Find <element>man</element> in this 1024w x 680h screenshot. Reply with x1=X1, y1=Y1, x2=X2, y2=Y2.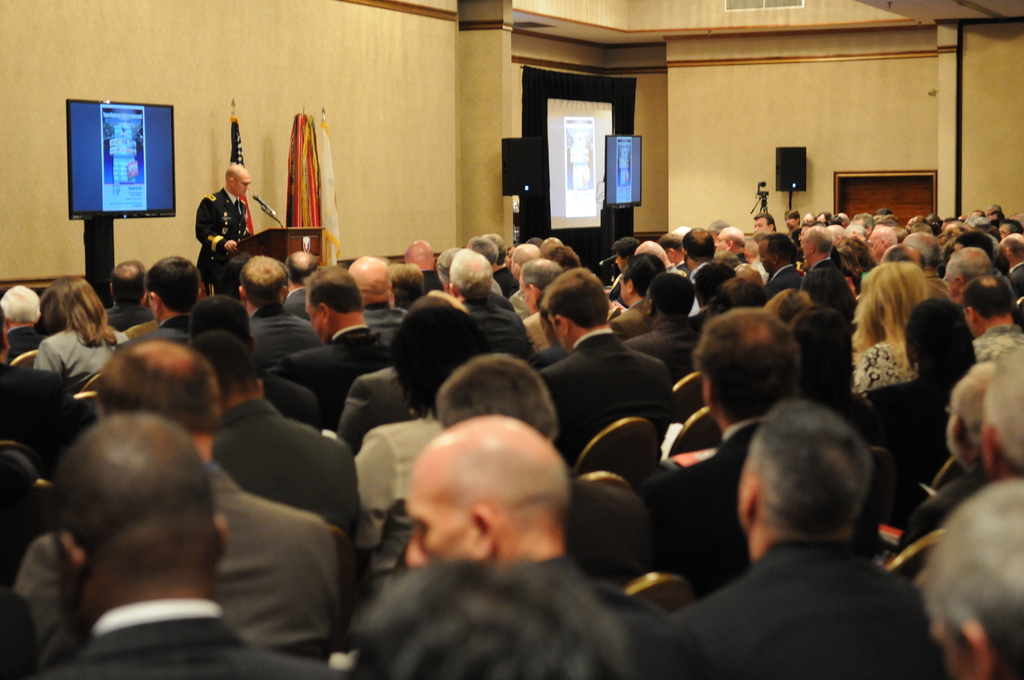
x1=115, y1=252, x2=201, y2=349.
